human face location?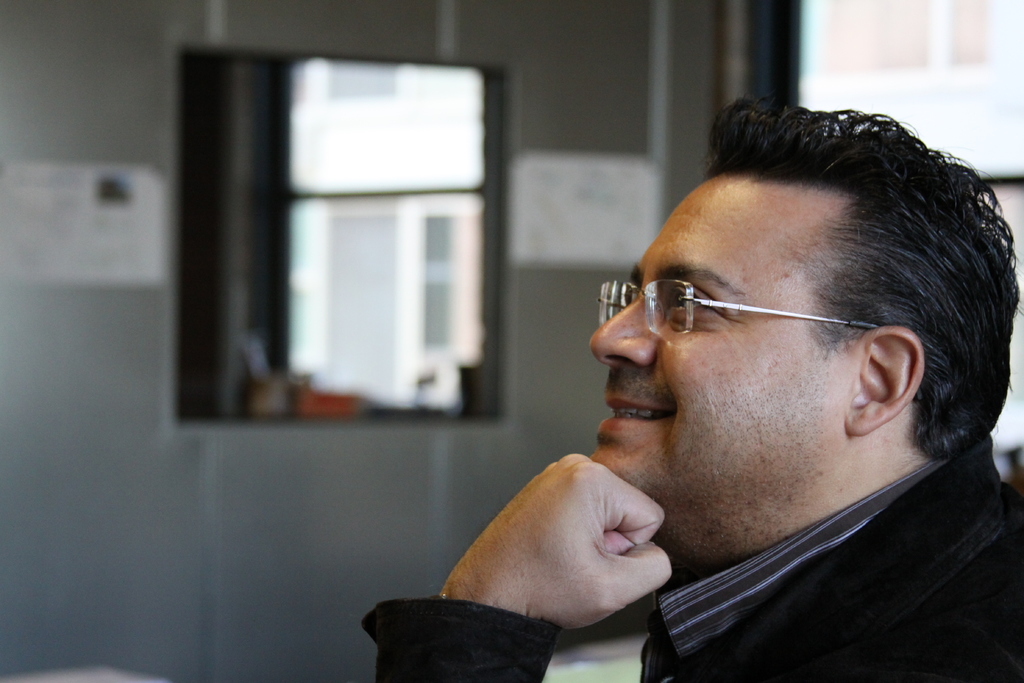
{"left": 580, "top": 177, "right": 847, "bottom": 541}
